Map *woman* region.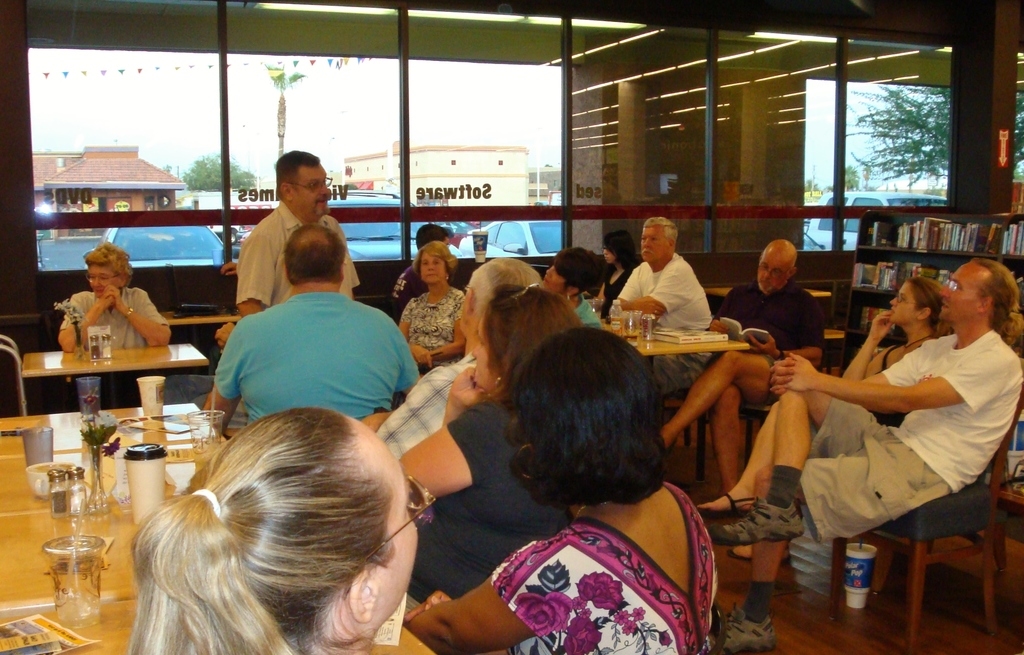
Mapped to crop(390, 239, 470, 385).
